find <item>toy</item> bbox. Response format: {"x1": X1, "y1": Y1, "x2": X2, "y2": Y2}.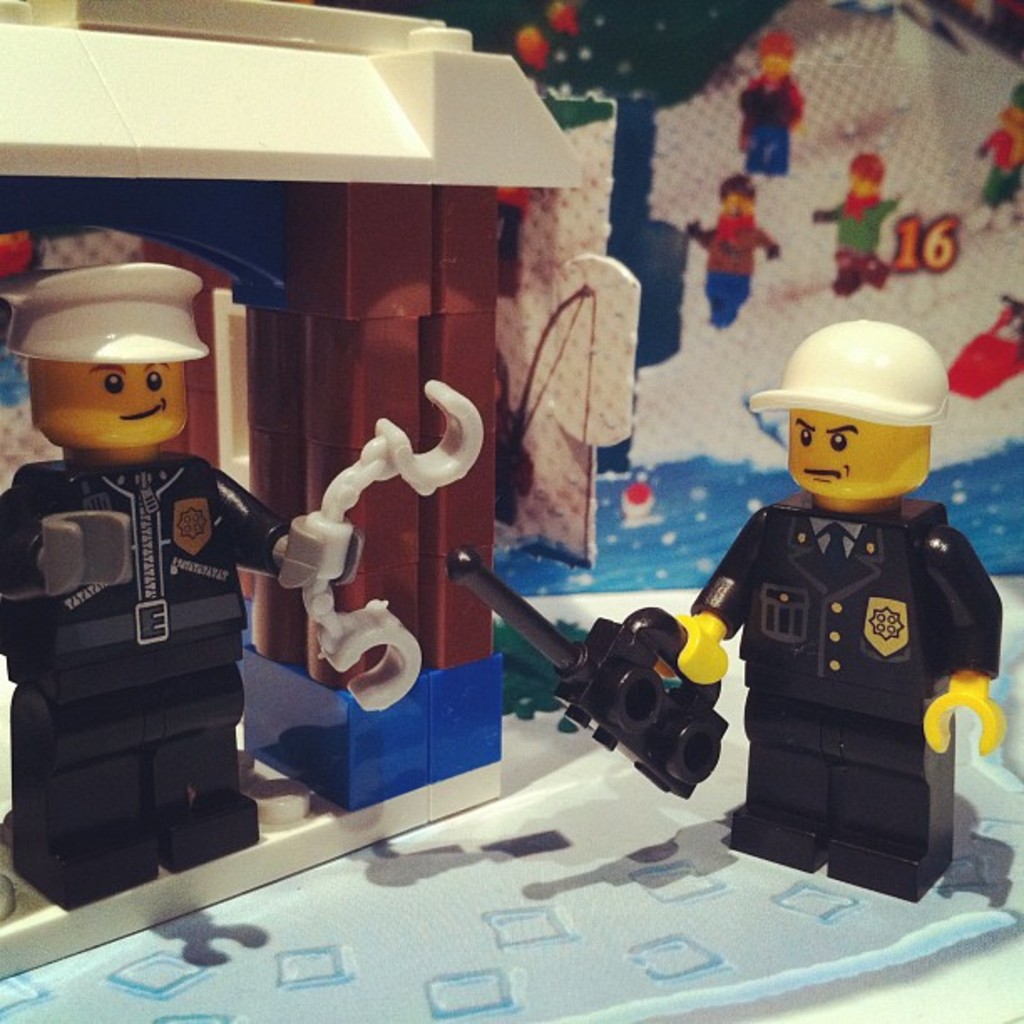
{"x1": 960, "y1": 75, "x2": 1022, "y2": 229}.
